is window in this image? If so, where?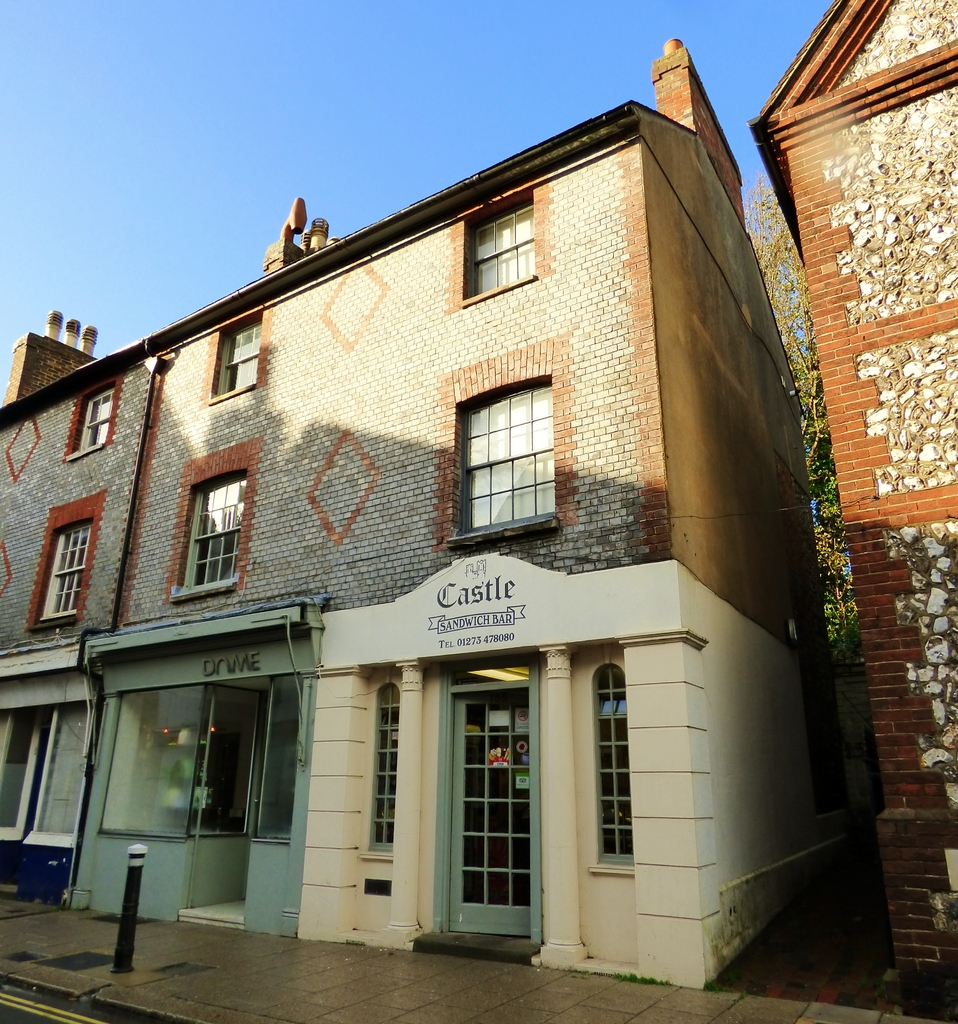
Yes, at bbox(466, 196, 534, 292).
